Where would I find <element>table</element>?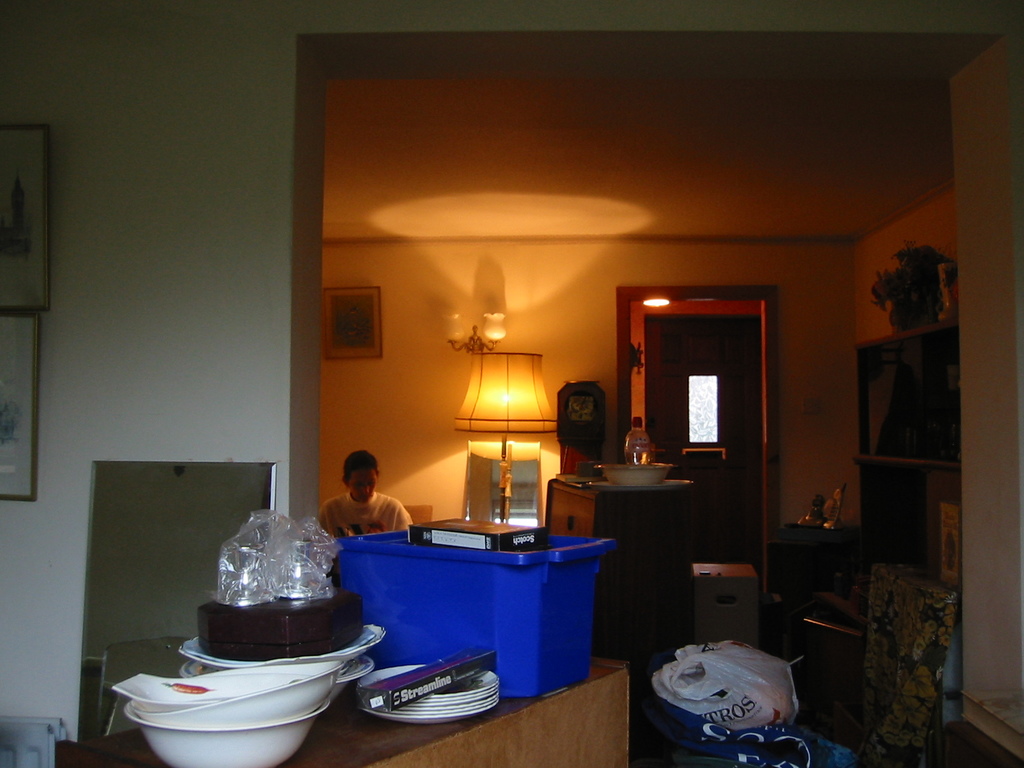
At left=82, top=650, right=630, bottom=767.
